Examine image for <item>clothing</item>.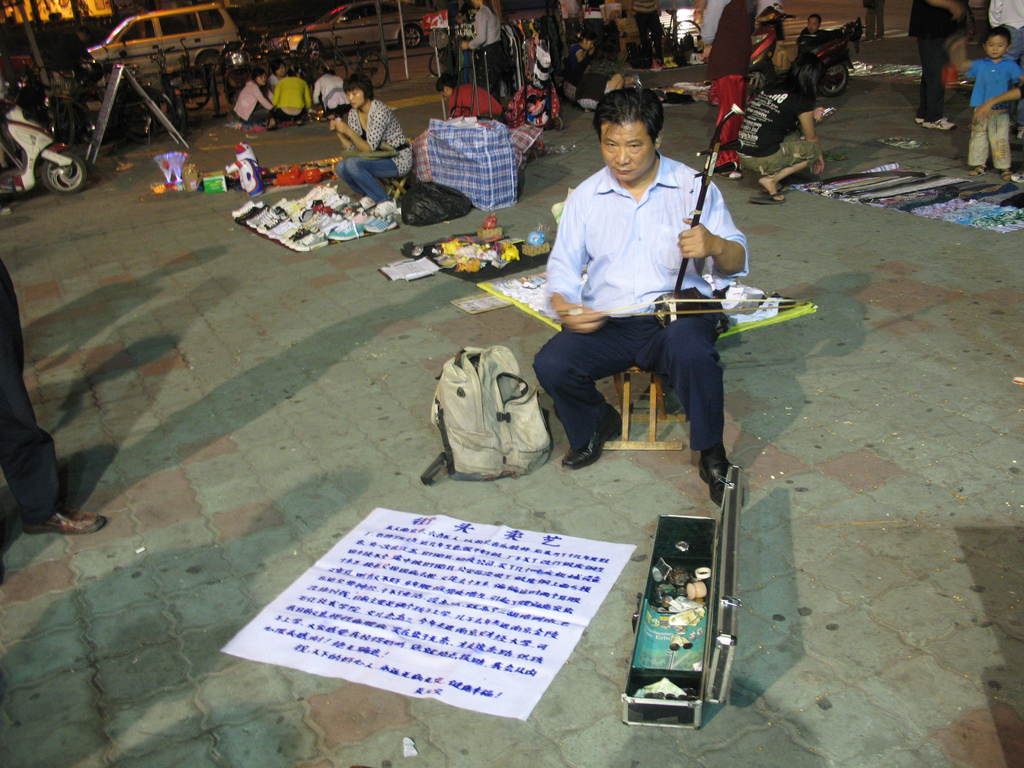
Examination result: <bbox>703, 0, 752, 166</bbox>.
